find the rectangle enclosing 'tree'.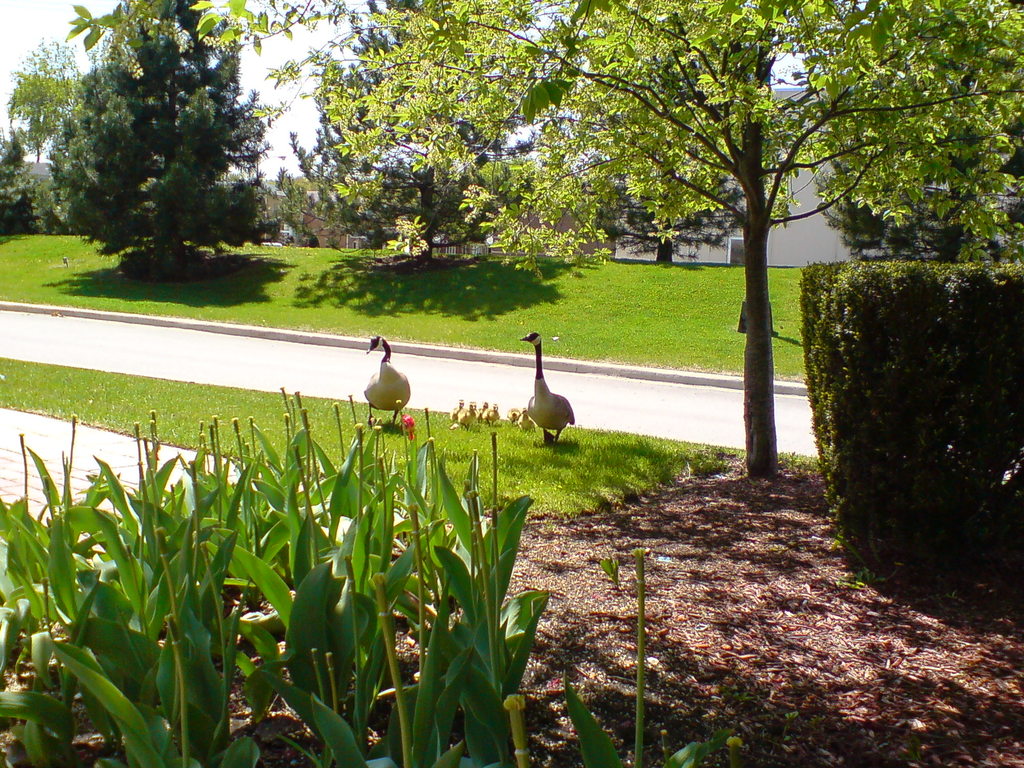
bbox(56, 0, 271, 274).
